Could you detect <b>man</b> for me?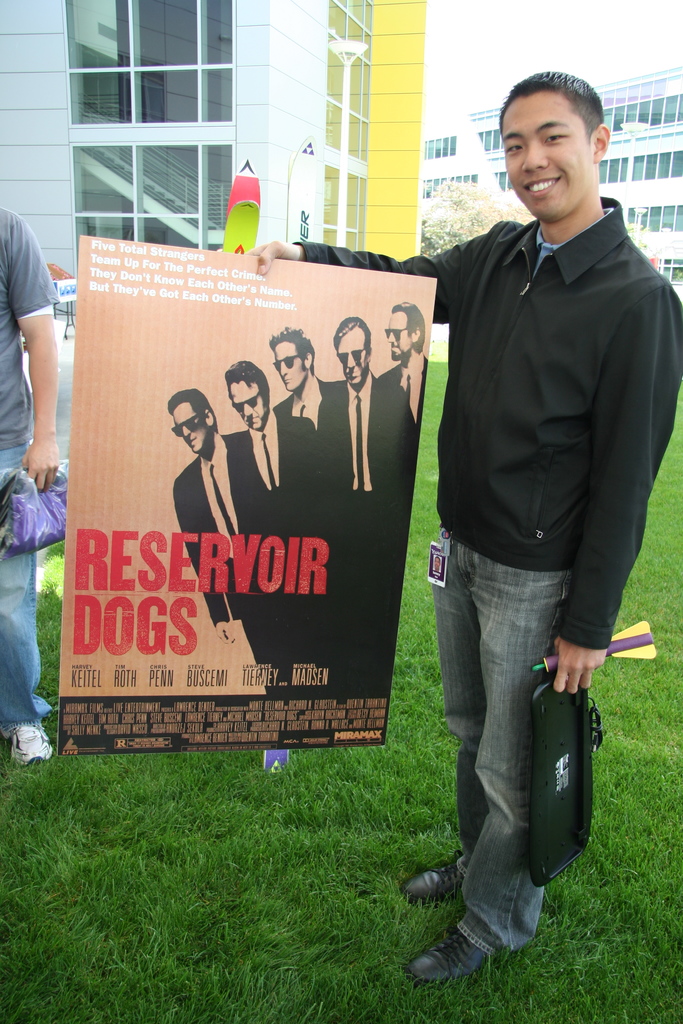
Detection result: <region>219, 364, 354, 699</region>.
